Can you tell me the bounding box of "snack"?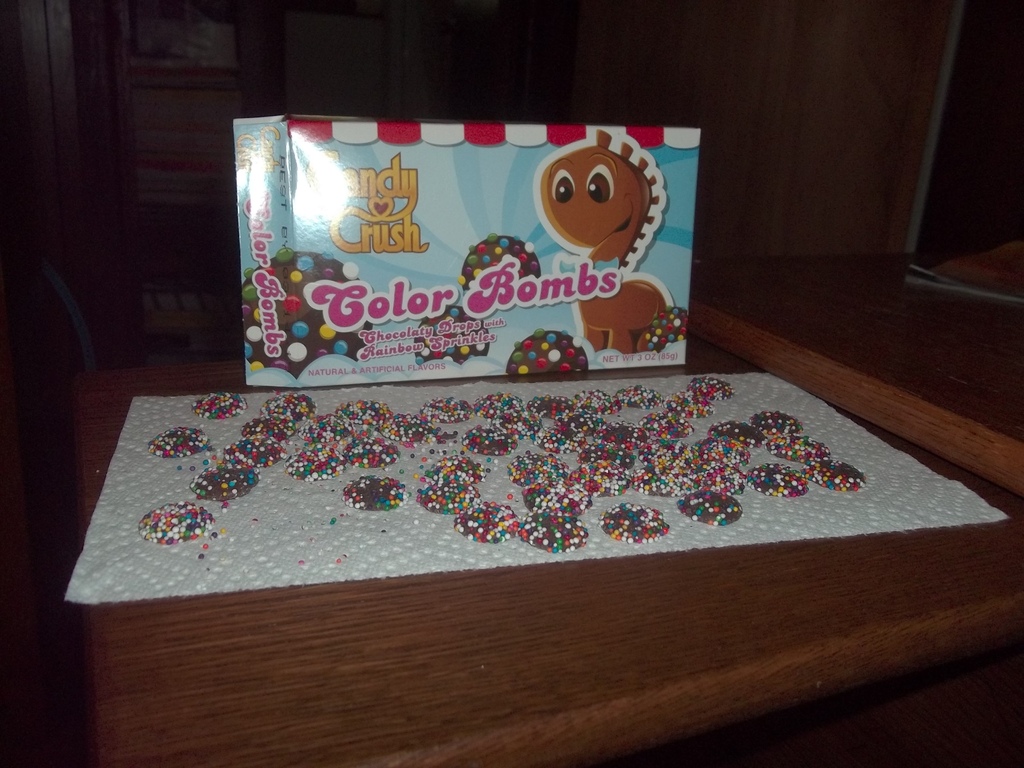
region(242, 417, 293, 438).
